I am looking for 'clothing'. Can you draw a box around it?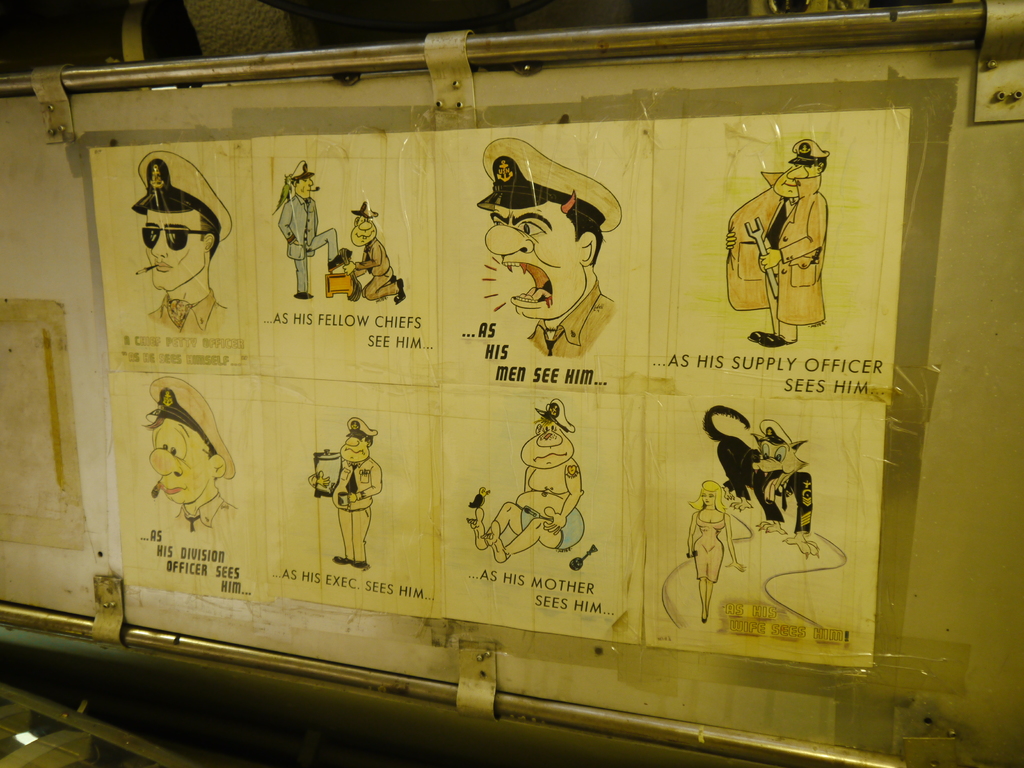
Sure, the bounding box is l=726, t=175, r=824, b=322.
